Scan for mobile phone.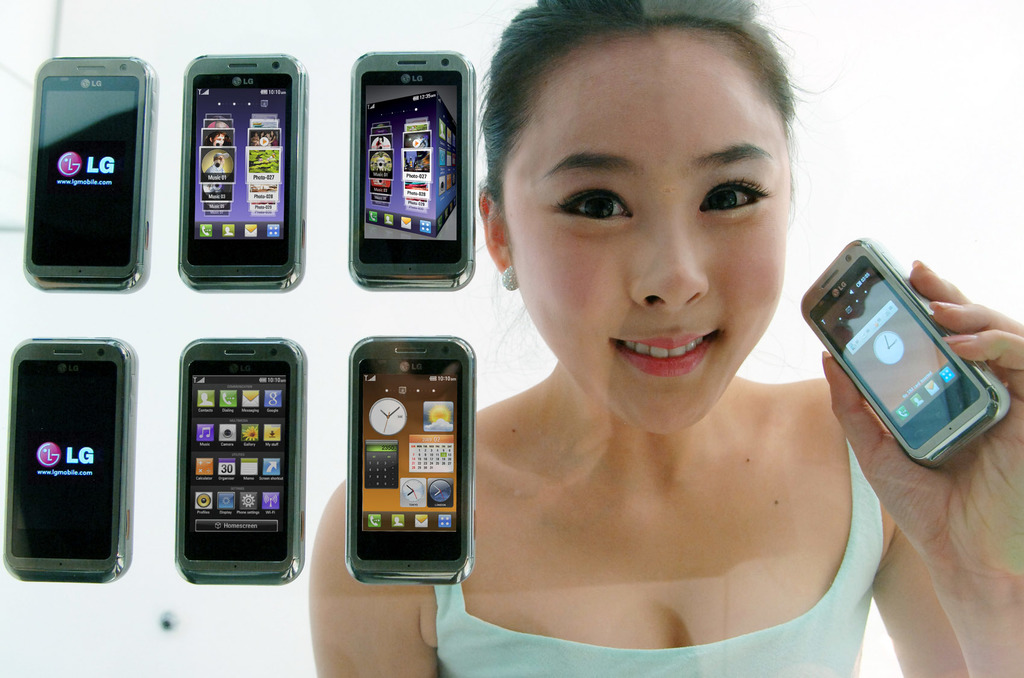
Scan result: (left=797, top=238, right=1023, bottom=465).
